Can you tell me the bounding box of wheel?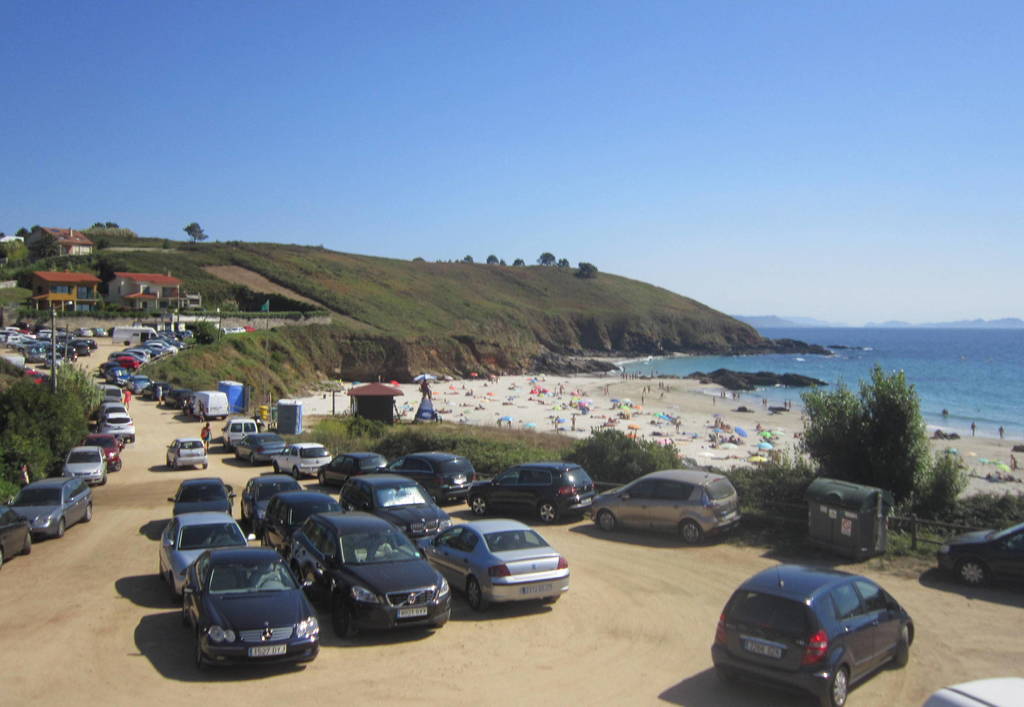
{"x1": 465, "y1": 577, "x2": 483, "y2": 611}.
